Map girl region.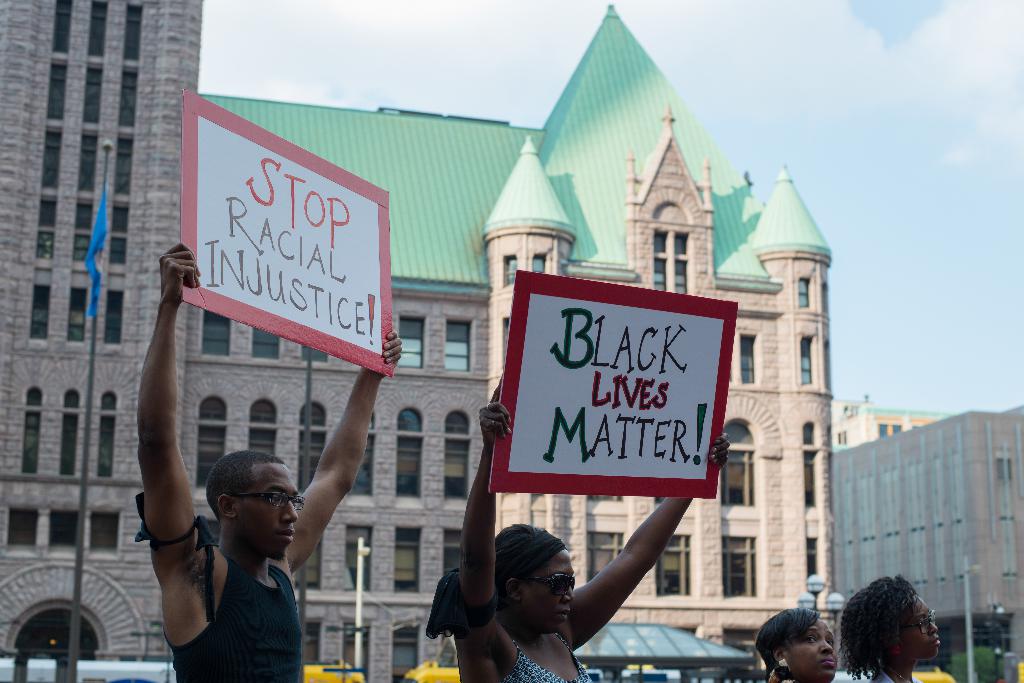
Mapped to 425 397 733 682.
